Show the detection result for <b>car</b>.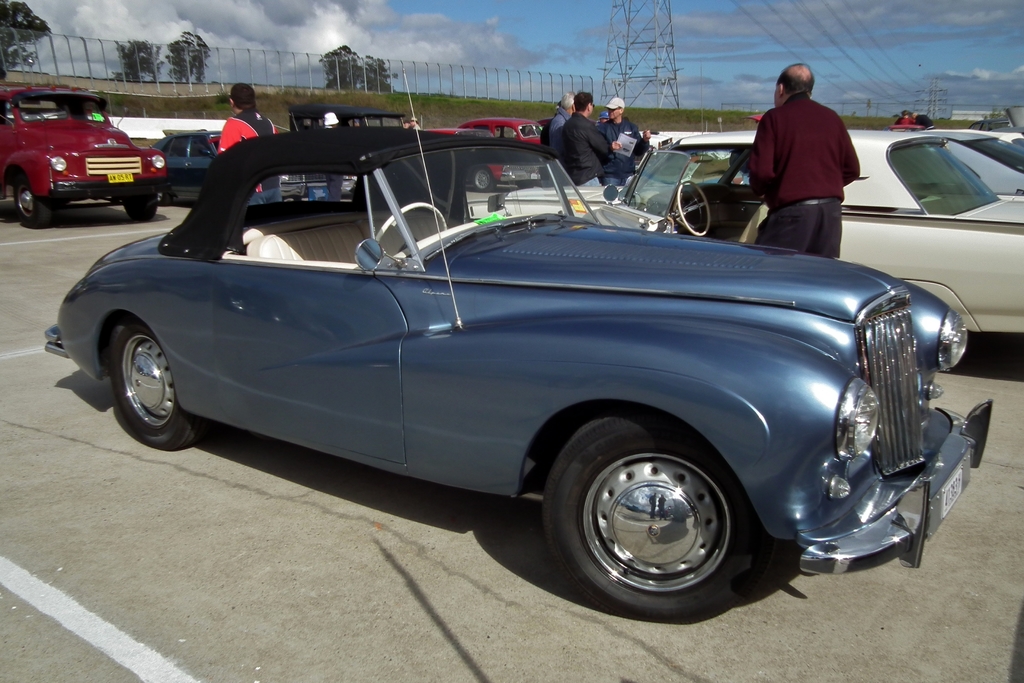
[x1=462, y1=117, x2=546, y2=176].
